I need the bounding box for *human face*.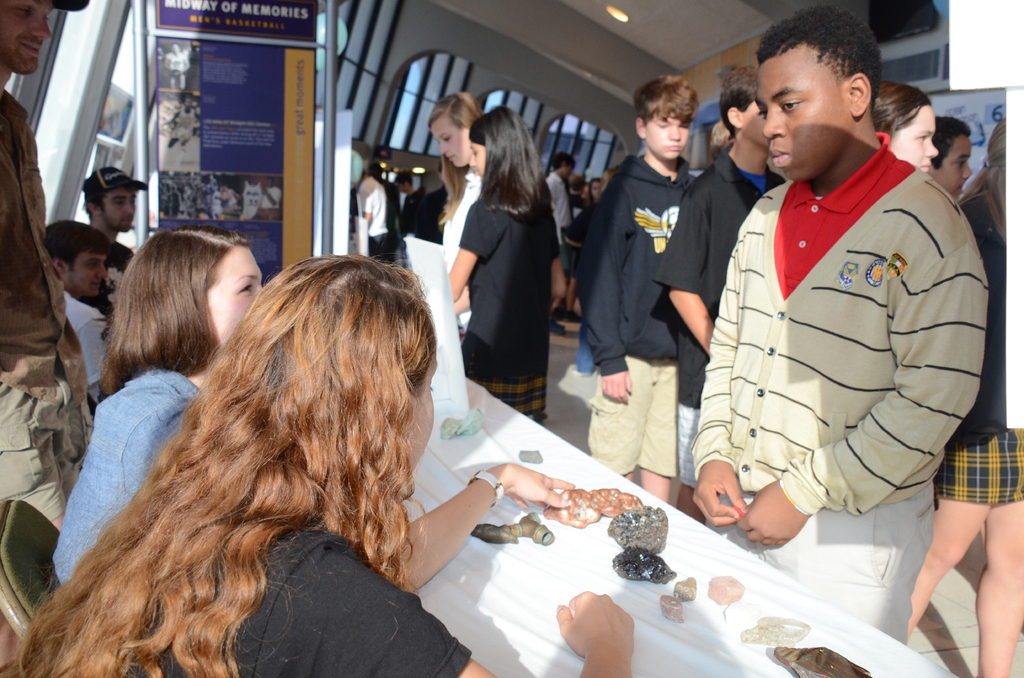
Here it is: rect(106, 188, 136, 231).
